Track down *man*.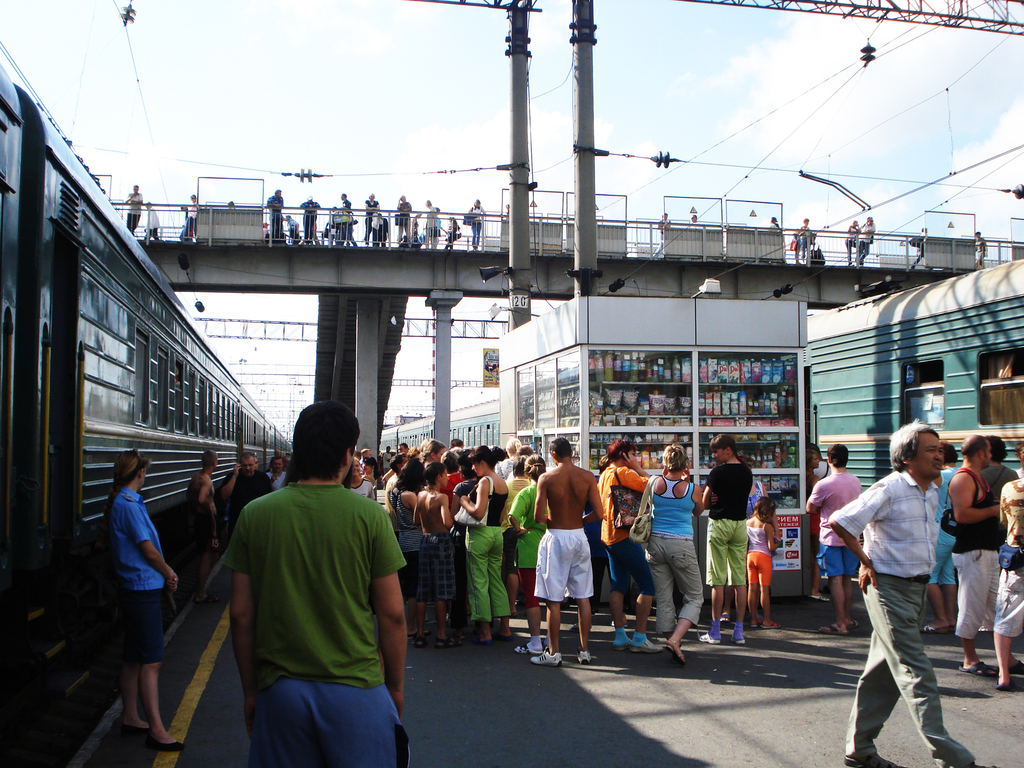
Tracked to <region>855, 217, 874, 268</region>.
